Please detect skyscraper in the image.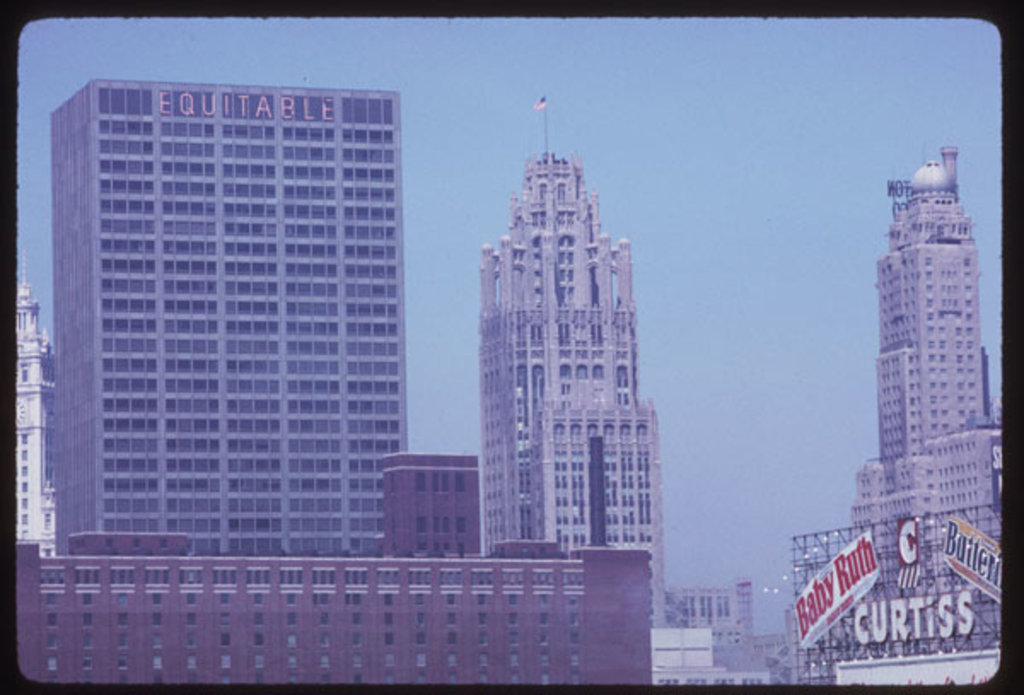
660,584,771,671.
